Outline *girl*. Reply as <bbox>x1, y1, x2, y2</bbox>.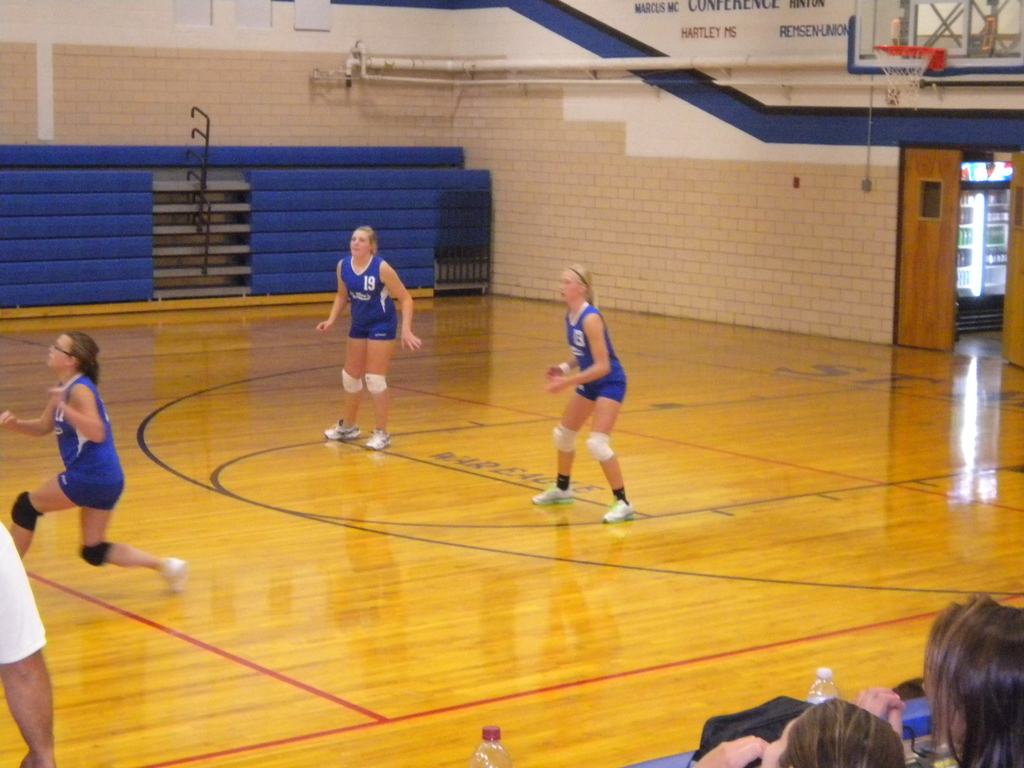
<bbox>312, 221, 423, 450</bbox>.
